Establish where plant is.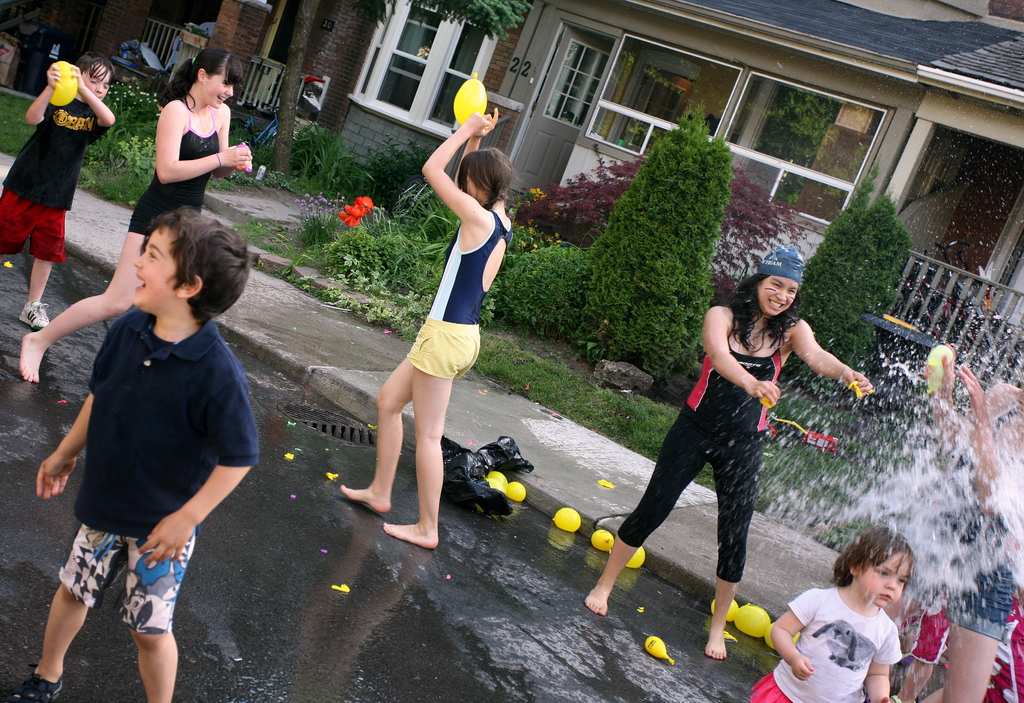
Established at 282 186 348 229.
